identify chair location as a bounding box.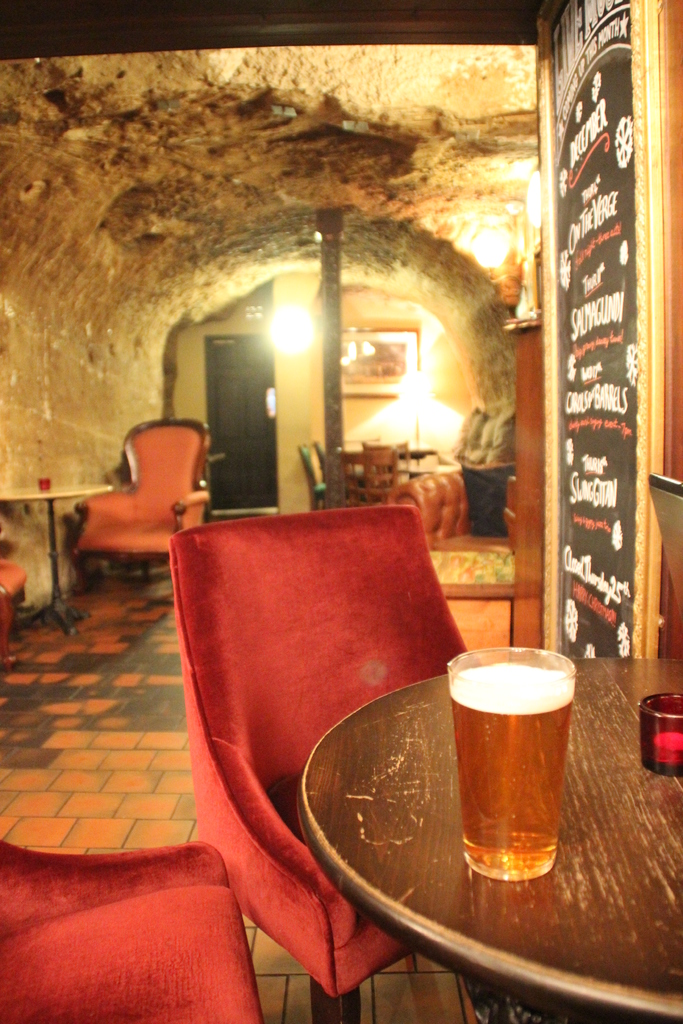
(x1=303, y1=447, x2=334, y2=512).
